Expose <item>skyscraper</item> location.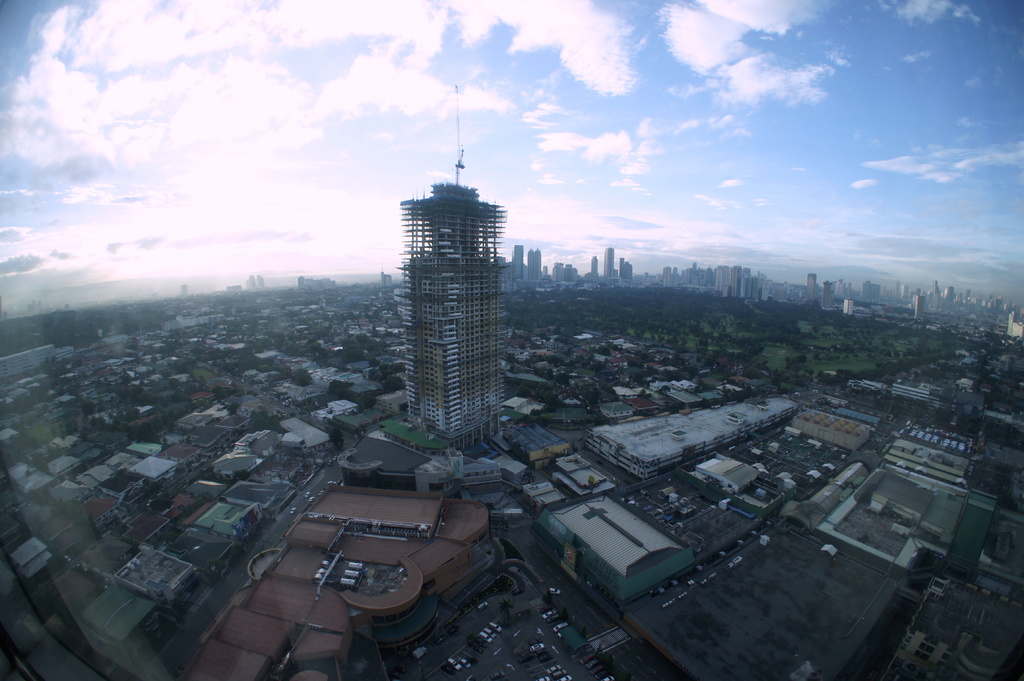
Exposed at bbox(588, 252, 600, 280).
